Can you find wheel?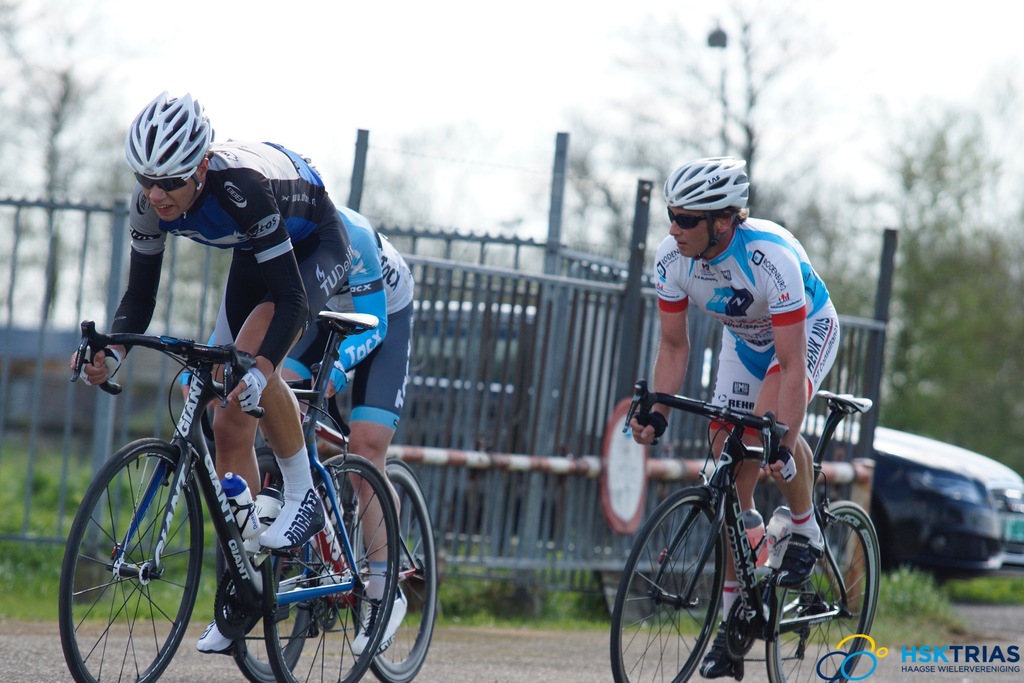
Yes, bounding box: (264, 454, 399, 682).
